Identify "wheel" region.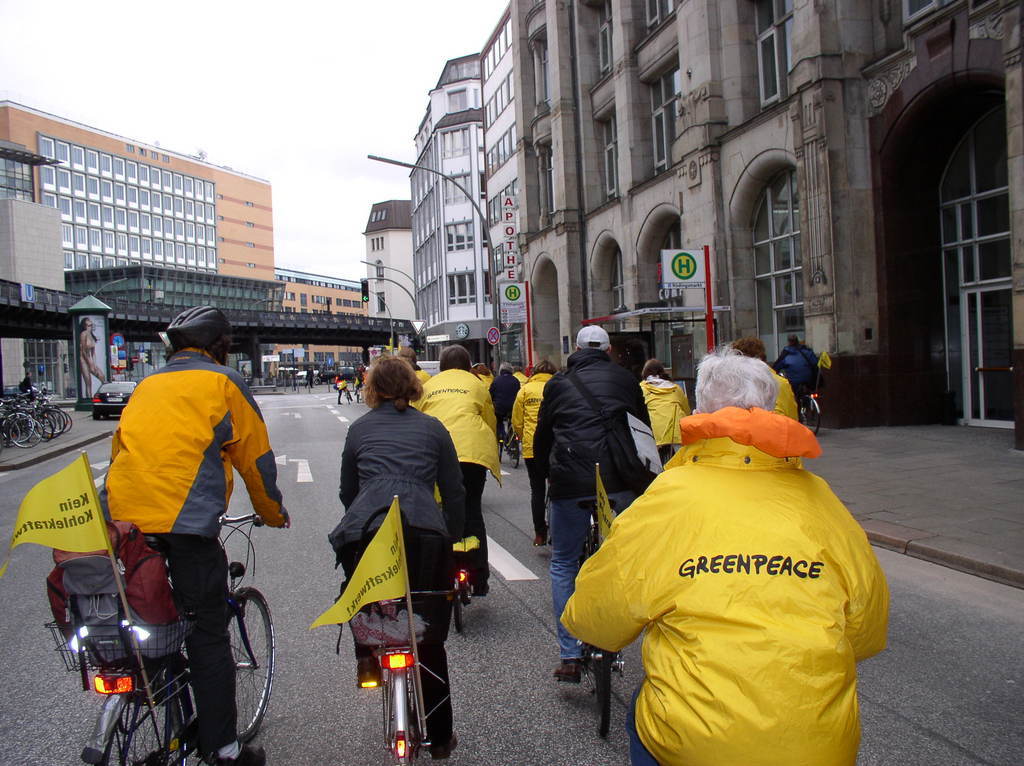
Region: 590/648/618/738.
